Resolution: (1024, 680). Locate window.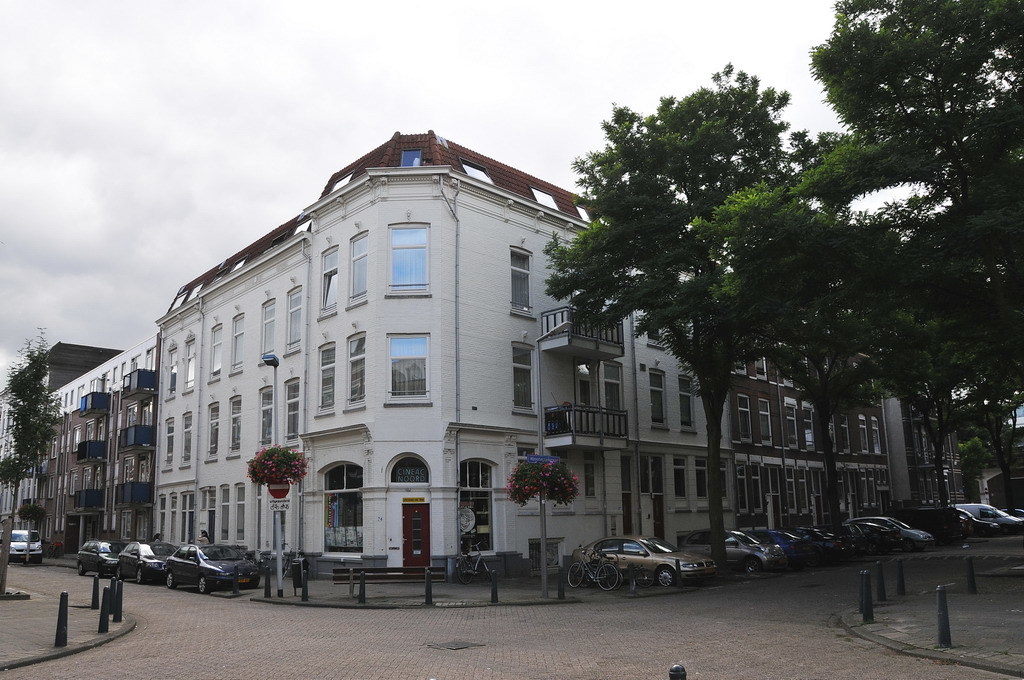
select_region(574, 355, 625, 413).
